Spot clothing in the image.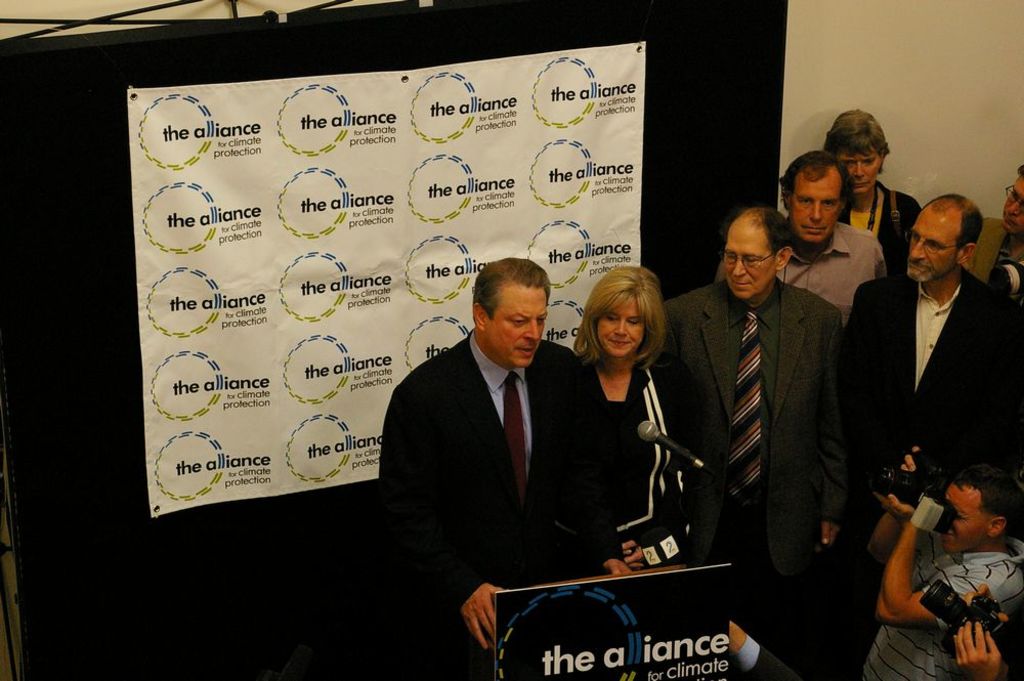
clothing found at bbox=[572, 353, 710, 566].
